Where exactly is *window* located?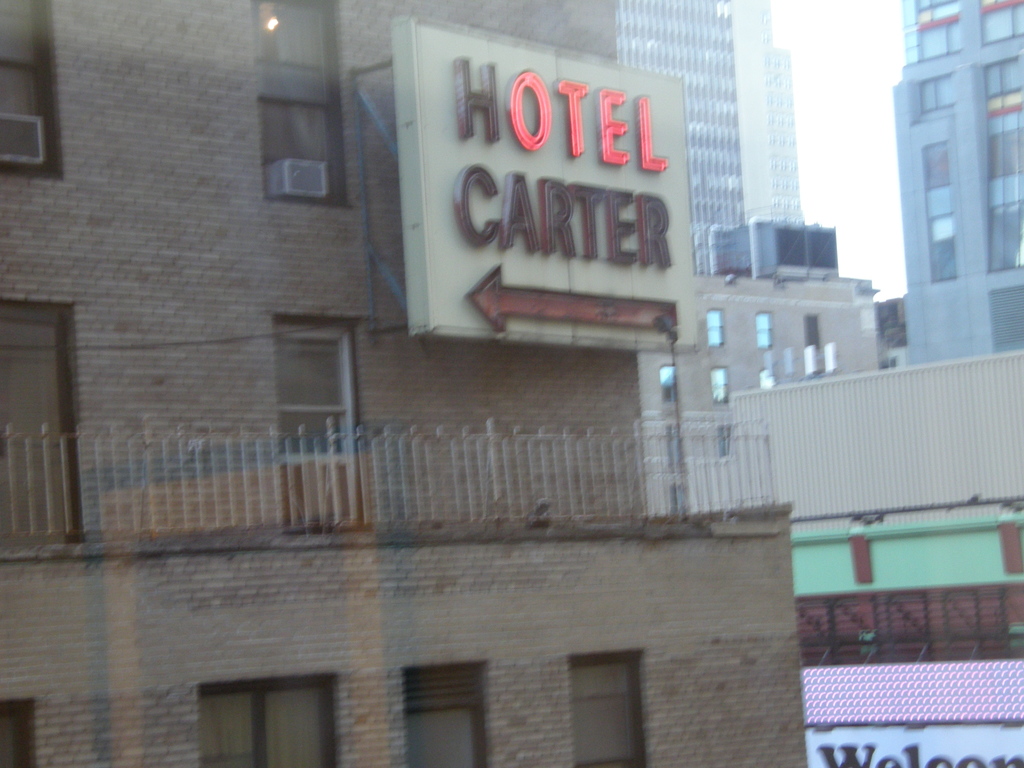
Its bounding box is pyautogui.locateOnScreen(251, 0, 355, 209).
